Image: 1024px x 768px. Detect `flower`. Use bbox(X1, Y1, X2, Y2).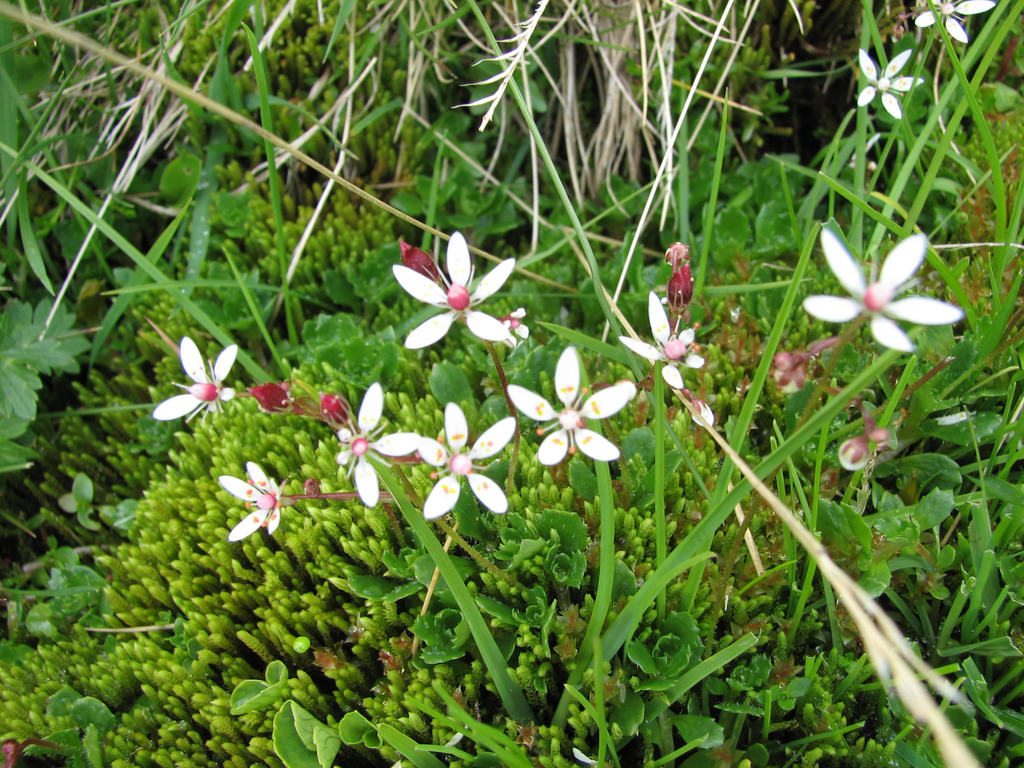
bbox(858, 47, 926, 118).
